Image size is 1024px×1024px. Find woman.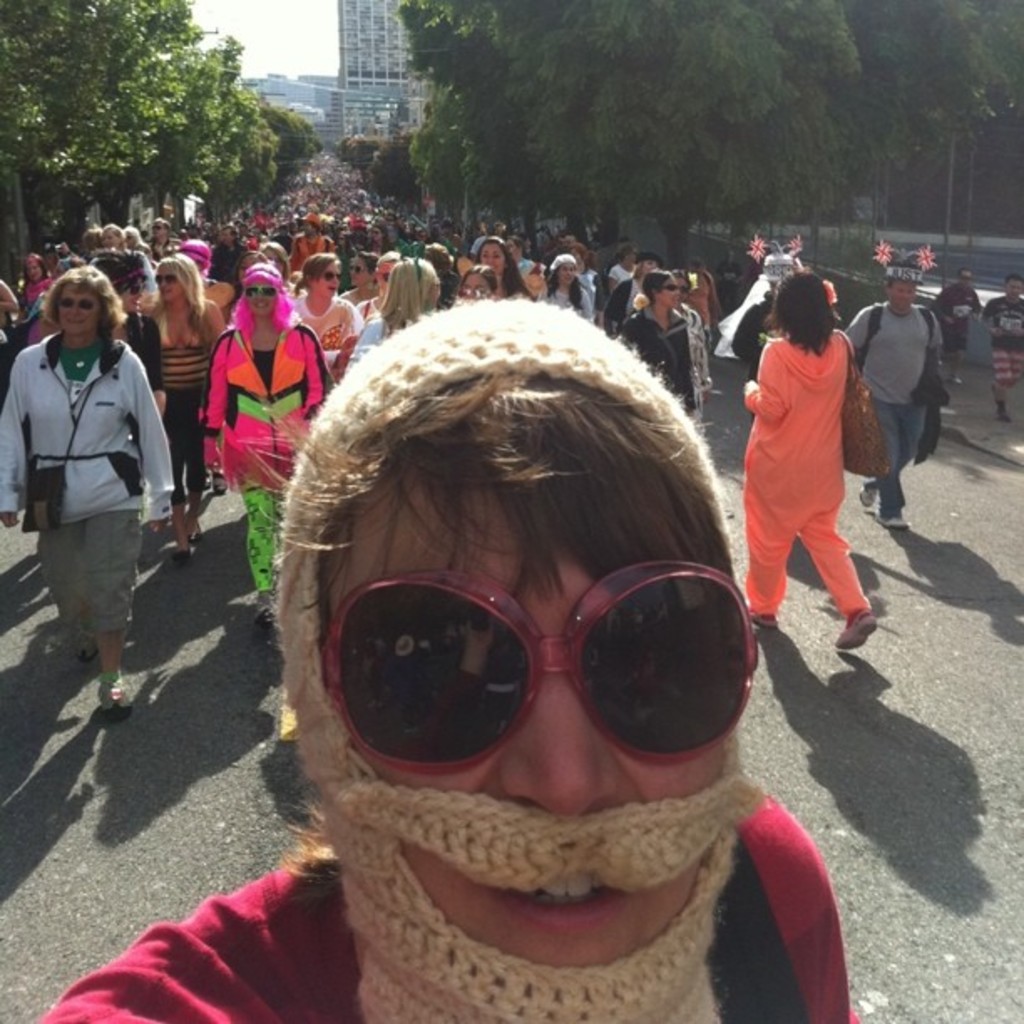
box=[141, 254, 231, 562].
